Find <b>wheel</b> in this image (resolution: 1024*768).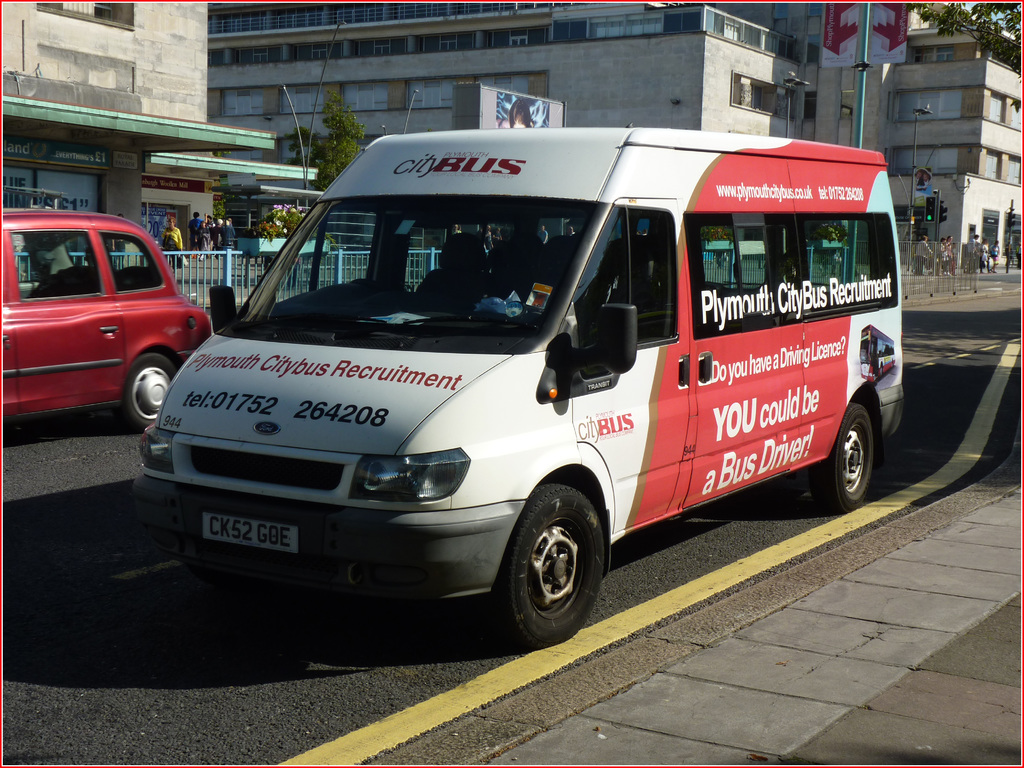
(x1=808, y1=401, x2=874, y2=513).
